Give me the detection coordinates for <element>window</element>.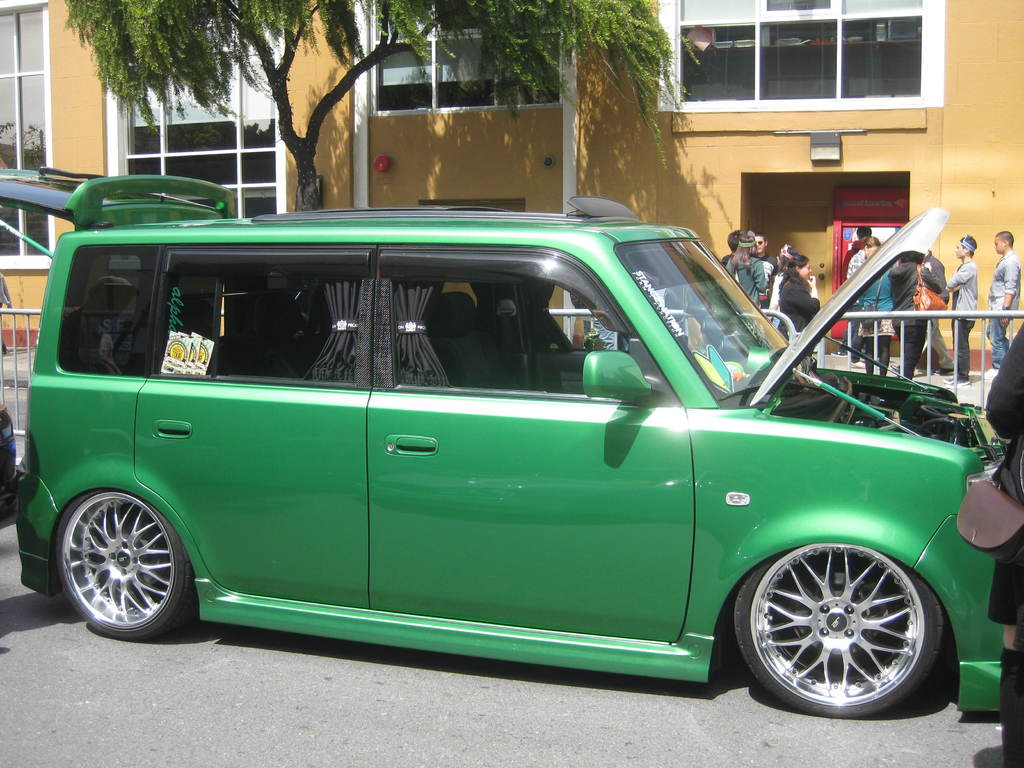
<box>104,2,283,216</box>.
